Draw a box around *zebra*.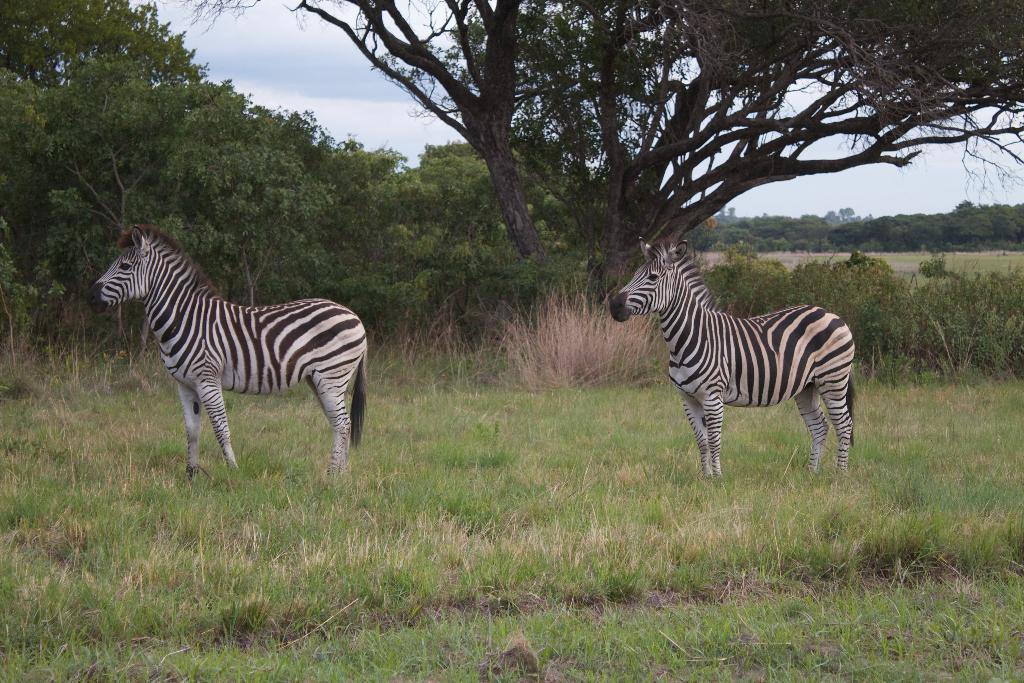
<box>89,225,370,484</box>.
